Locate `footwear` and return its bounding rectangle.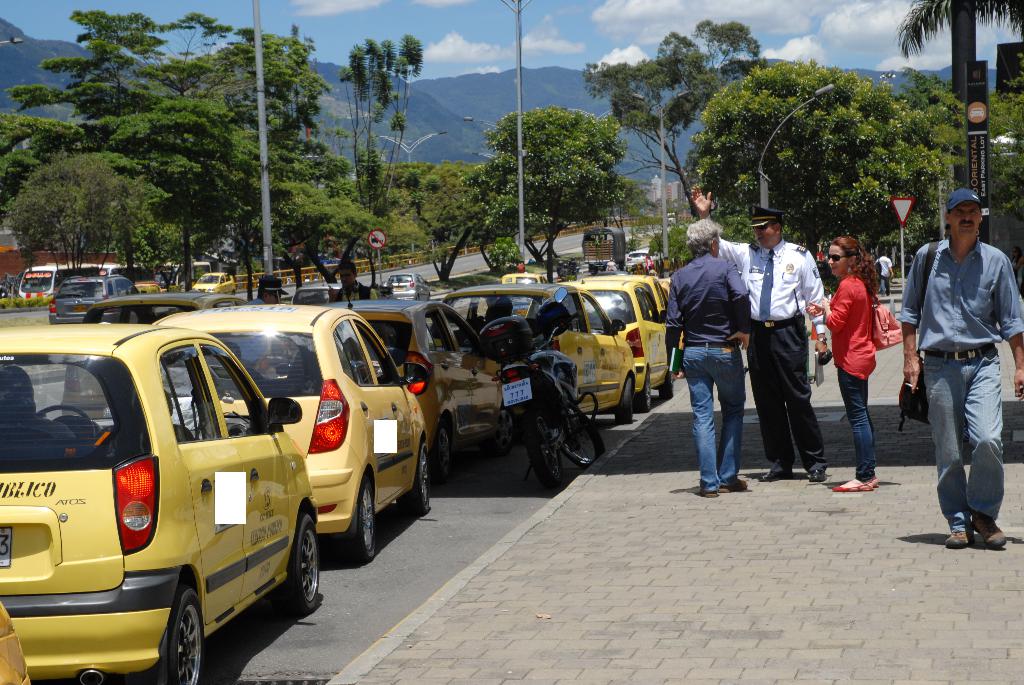
left=808, top=468, right=823, bottom=484.
